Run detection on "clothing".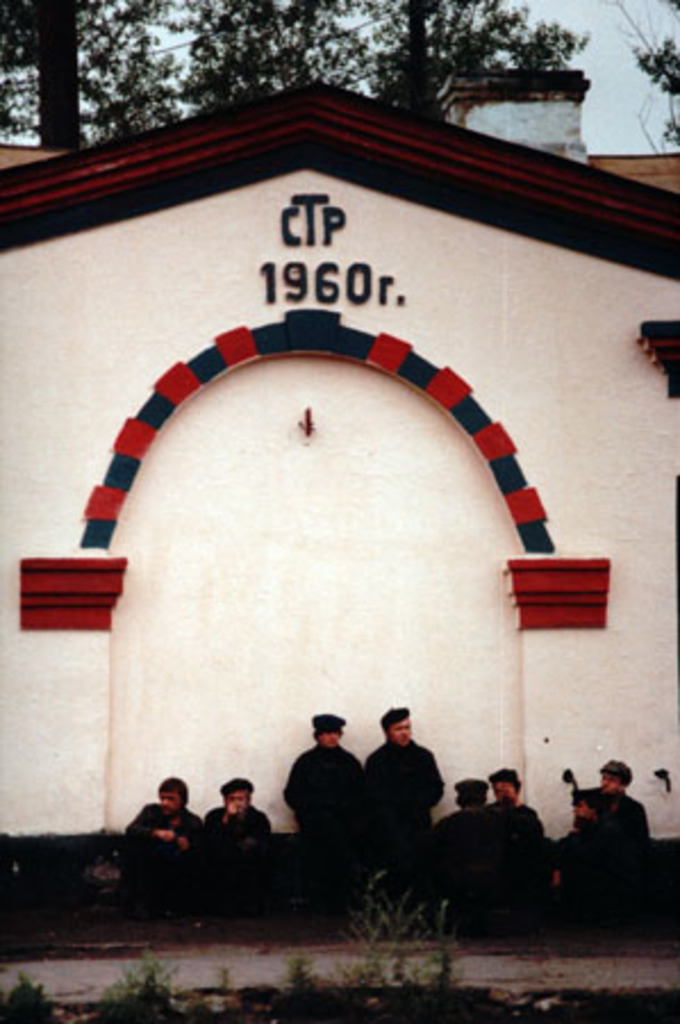
Result: <region>362, 733, 448, 869</region>.
